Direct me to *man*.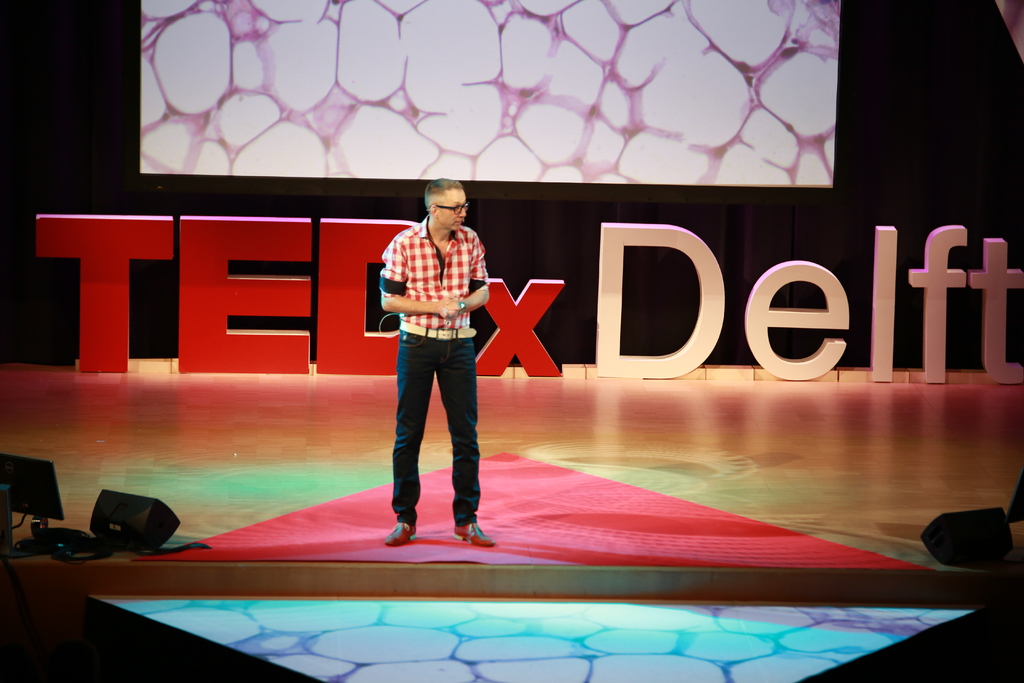
Direction: 372, 183, 495, 548.
